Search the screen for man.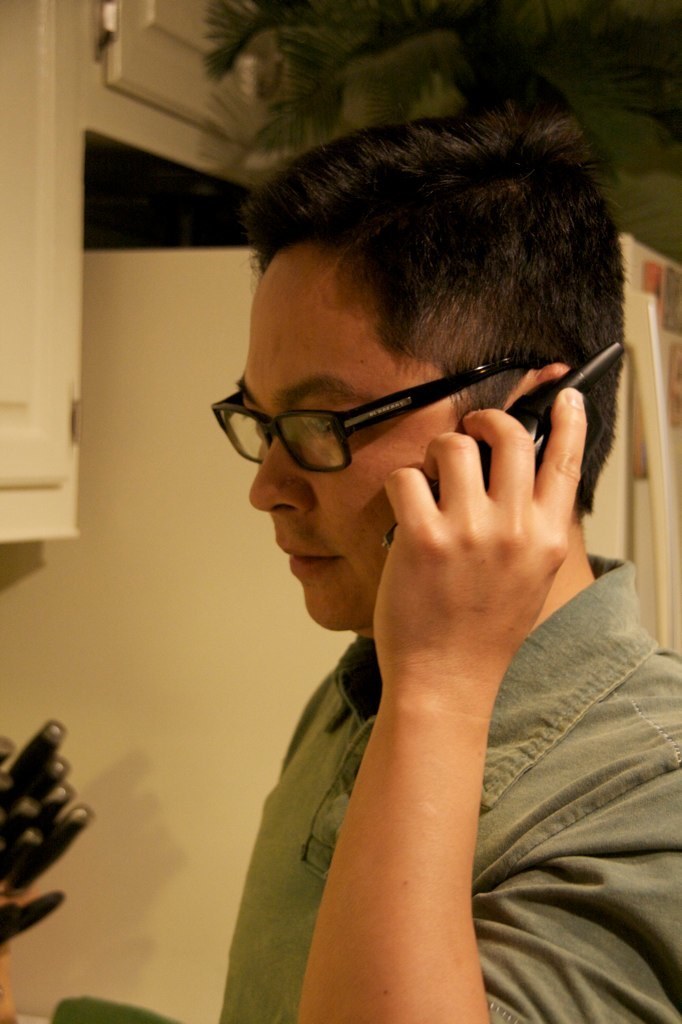
Found at select_region(133, 89, 655, 1022).
